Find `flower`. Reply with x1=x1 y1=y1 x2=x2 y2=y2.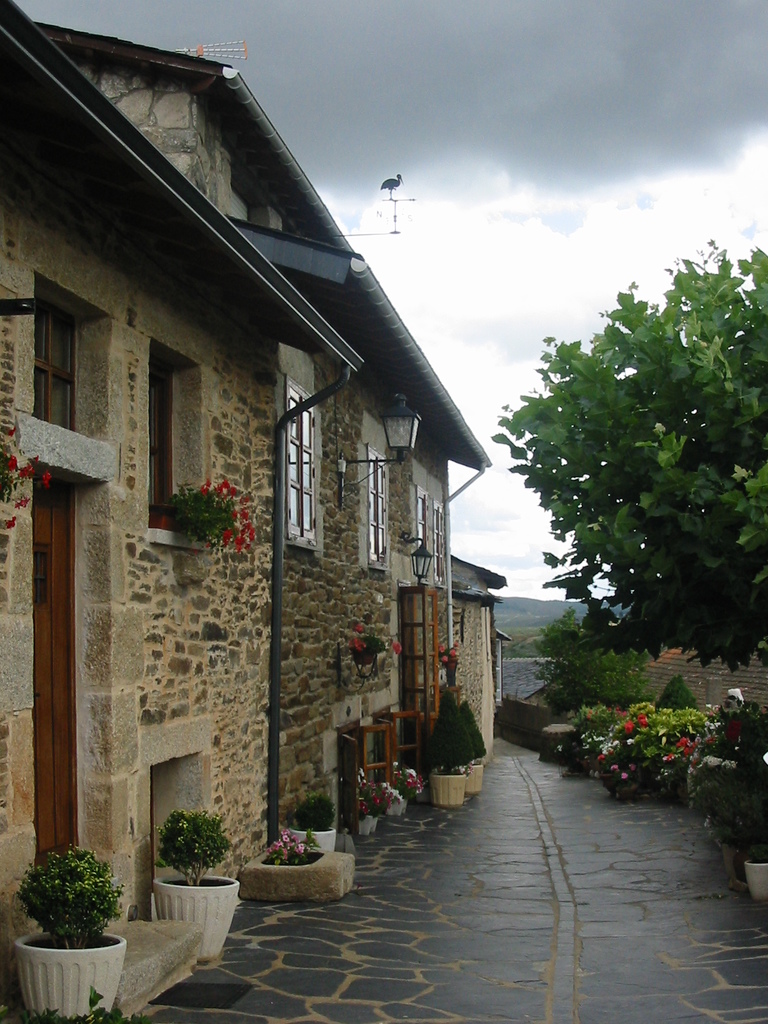
x1=620 y1=771 x2=628 y2=780.
